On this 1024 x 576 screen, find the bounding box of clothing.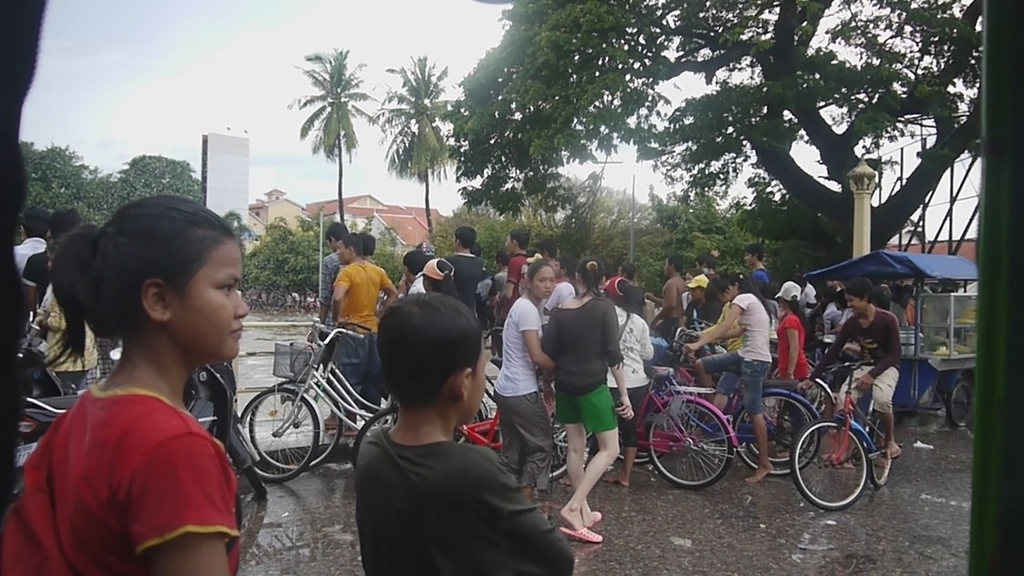
Bounding box: <region>721, 290, 758, 424</region>.
